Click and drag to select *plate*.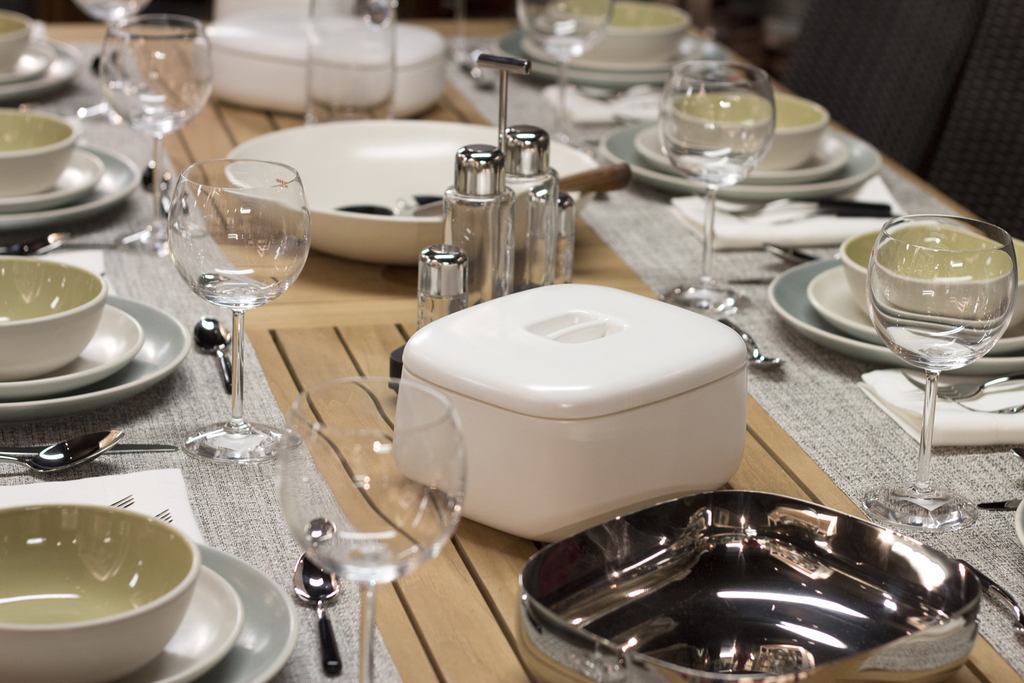
Selection: <bbox>806, 266, 1023, 352</bbox>.
